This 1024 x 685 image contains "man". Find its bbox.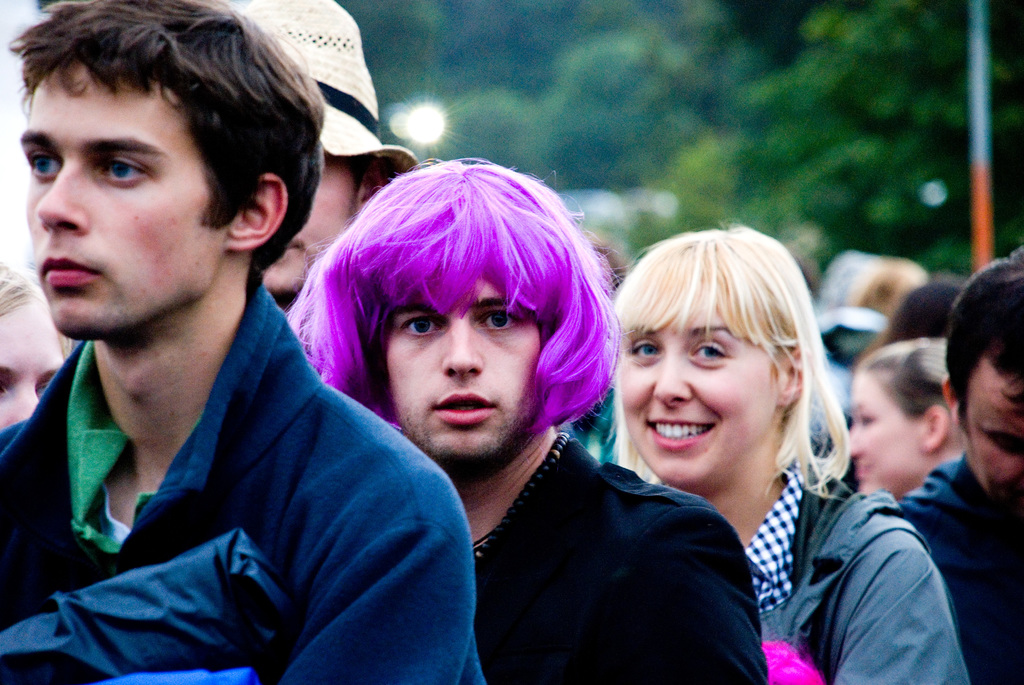
Rect(237, 0, 417, 331).
